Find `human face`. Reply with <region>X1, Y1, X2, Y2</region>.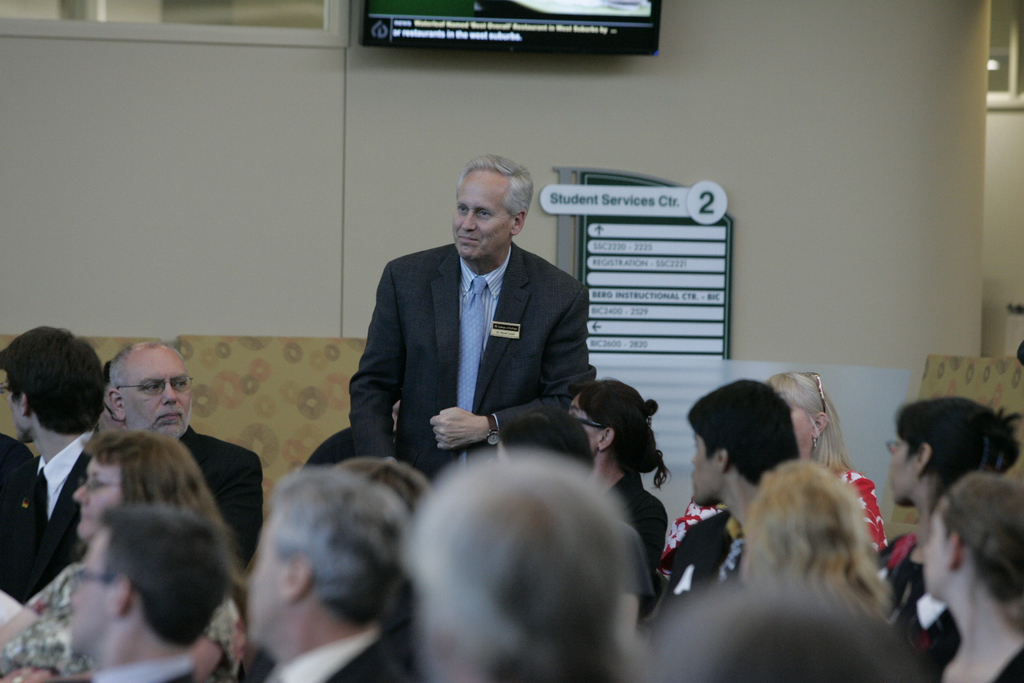
<region>691, 426, 725, 506</region>.
